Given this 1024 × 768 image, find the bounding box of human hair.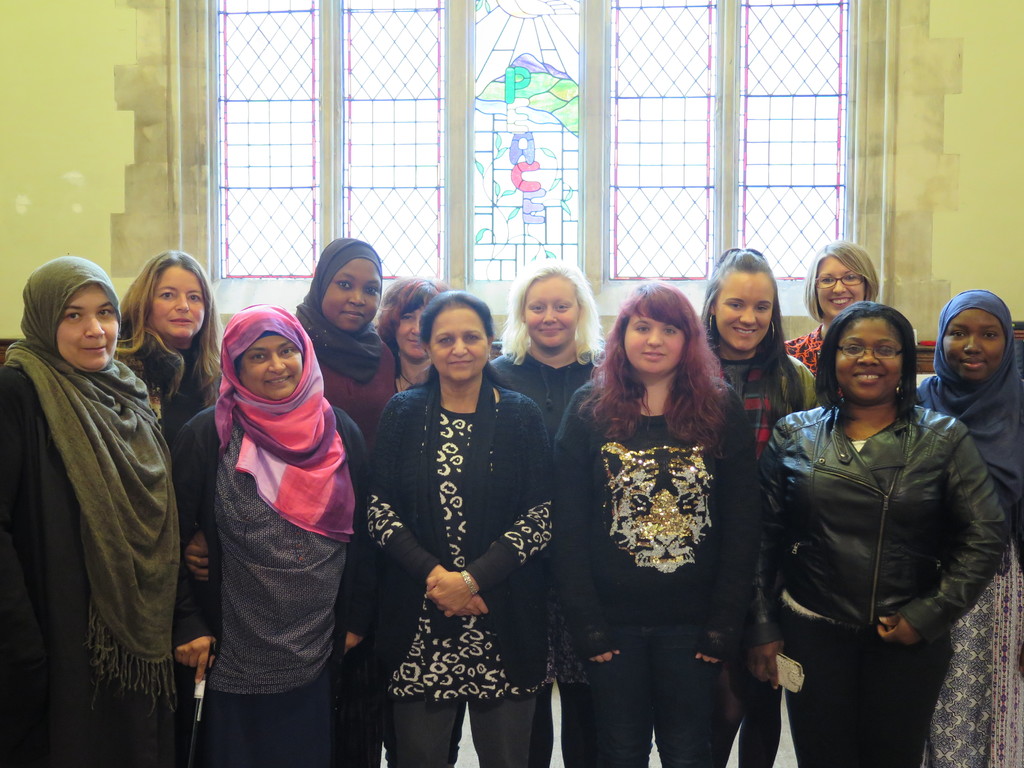
region(113, 248, 223, 404).
